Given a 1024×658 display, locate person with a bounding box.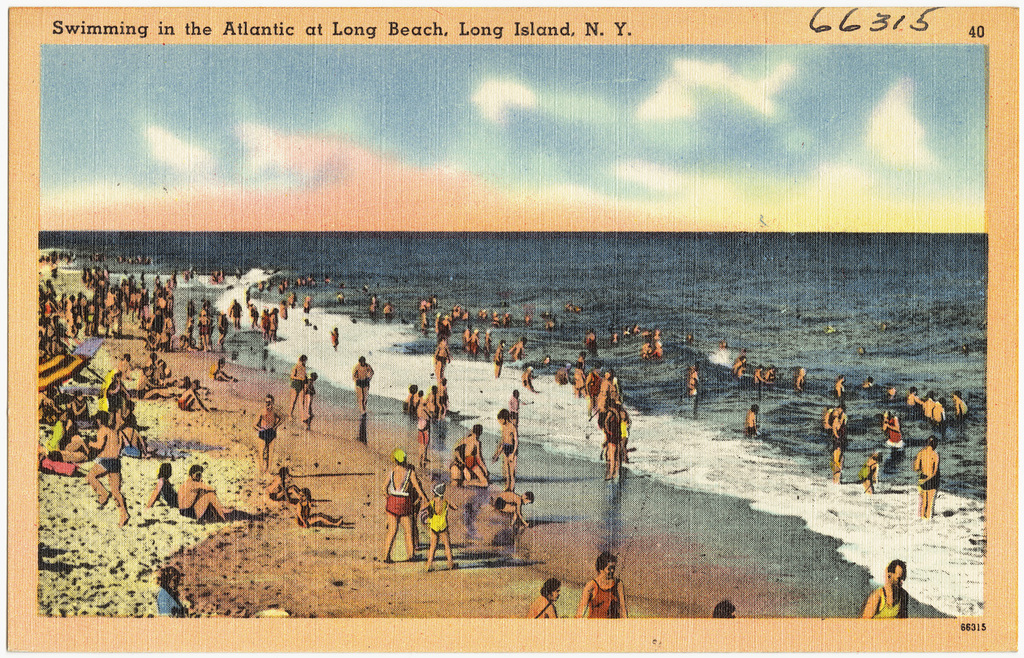
Located: 294/369/317/431.
